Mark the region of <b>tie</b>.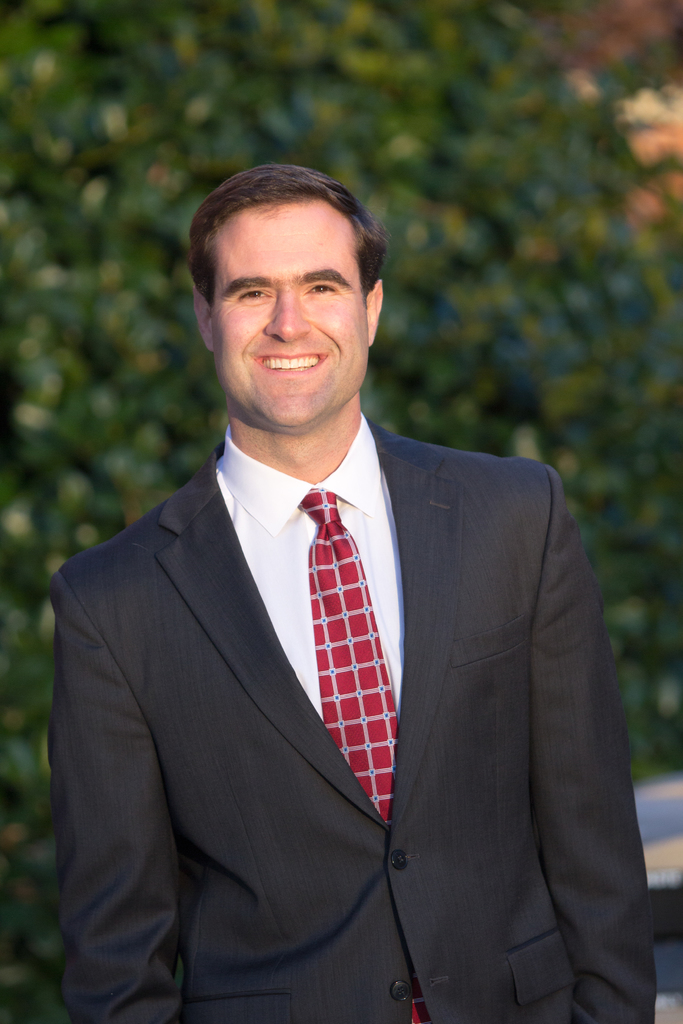
Region: 300 484 398 822.
